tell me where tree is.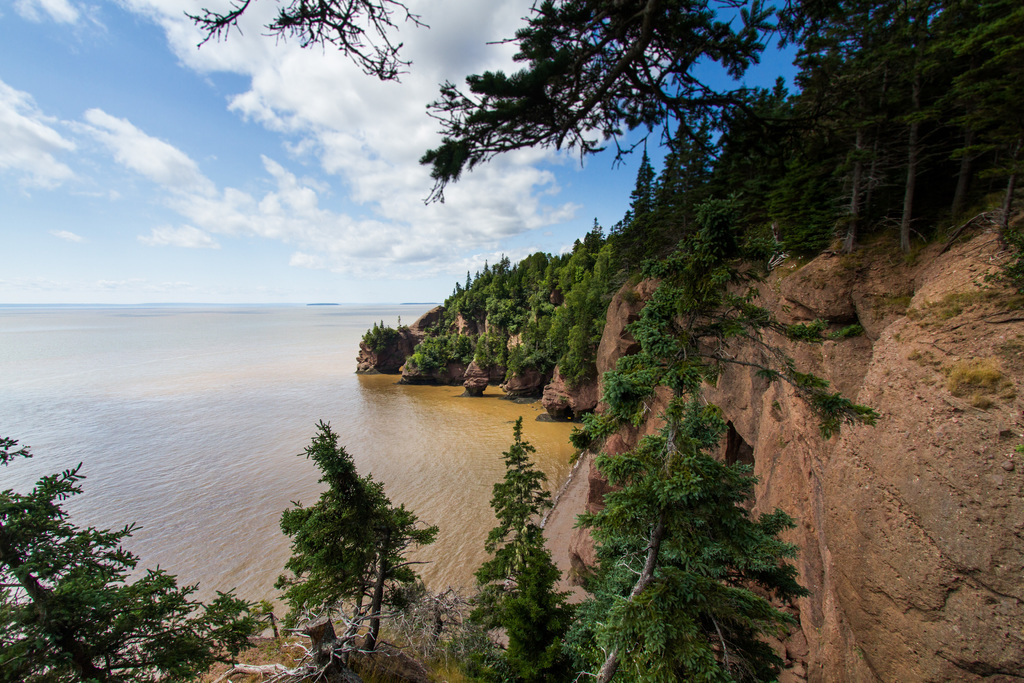
tree is at {"x1": 574, "y1": 295, "x2": 794, "y2": 682}.
